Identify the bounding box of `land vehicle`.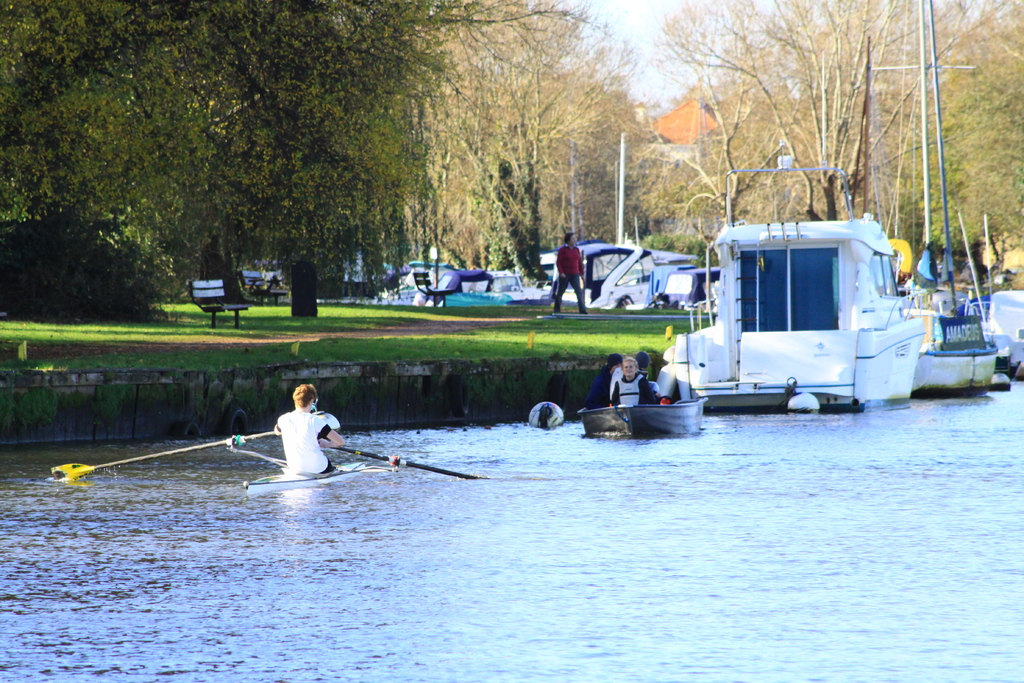
bbox=(686, 205, 903, 416).
